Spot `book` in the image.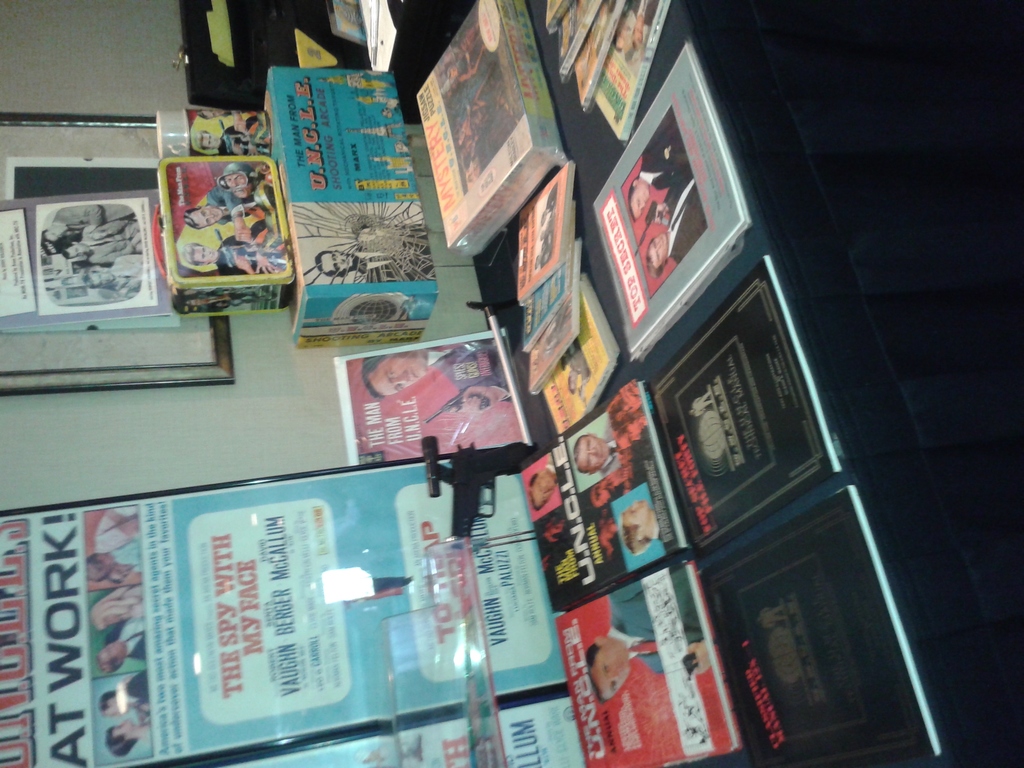
`book` found at (left=535, top=274, right=623, bottom=428).
